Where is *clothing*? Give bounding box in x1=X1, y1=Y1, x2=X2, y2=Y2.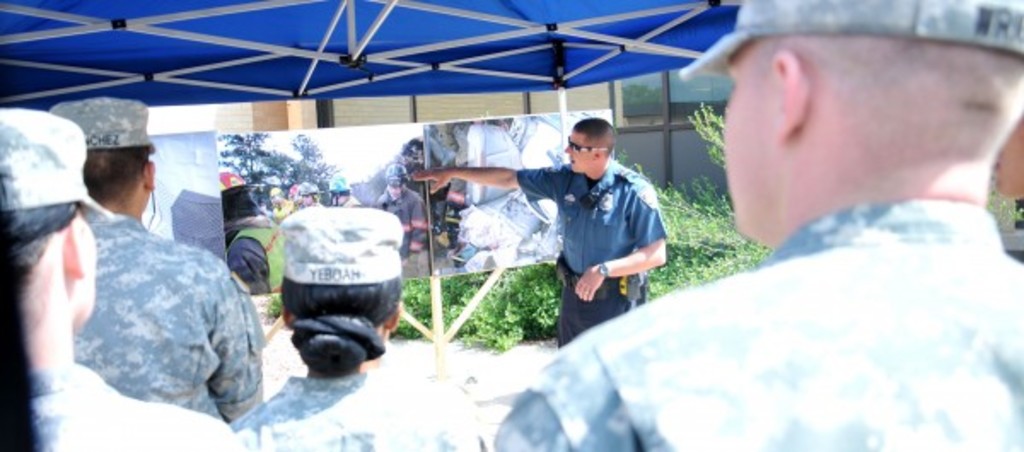
x1=43, y1=160, x2=246, y2=432.
